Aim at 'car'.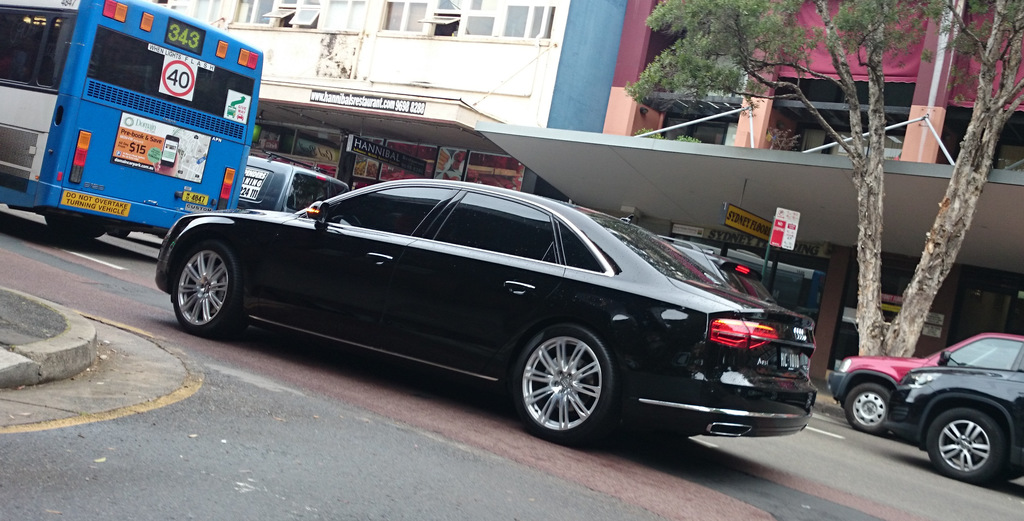
Aimed at {"x1": 830, "y1": 328, "x2": 1023, "y2": 429}.
